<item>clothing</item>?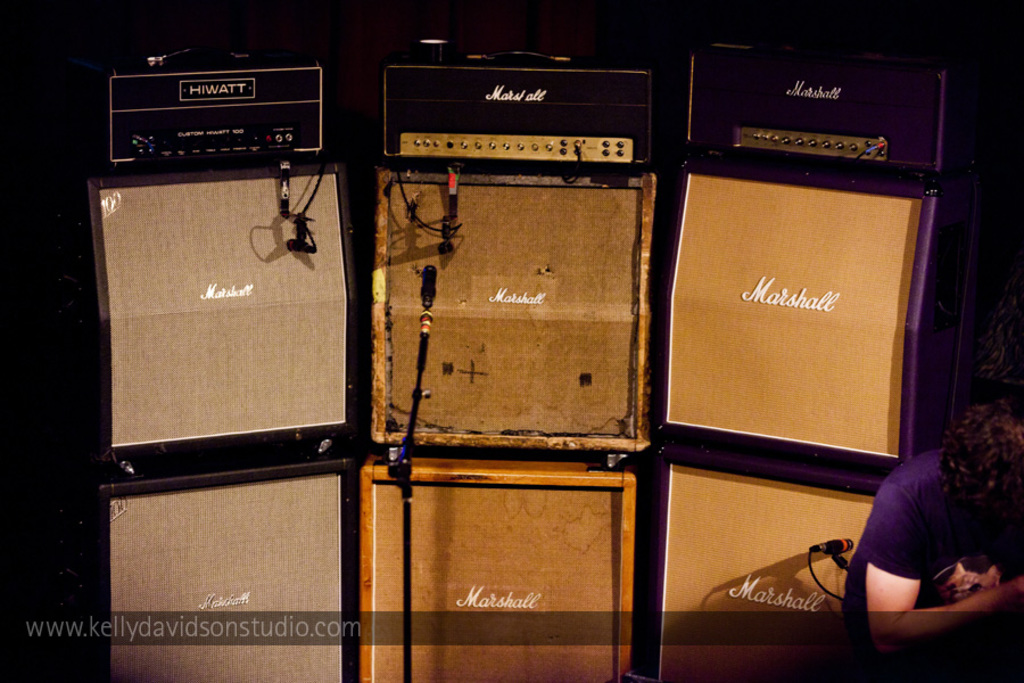
826,444,1023,647
